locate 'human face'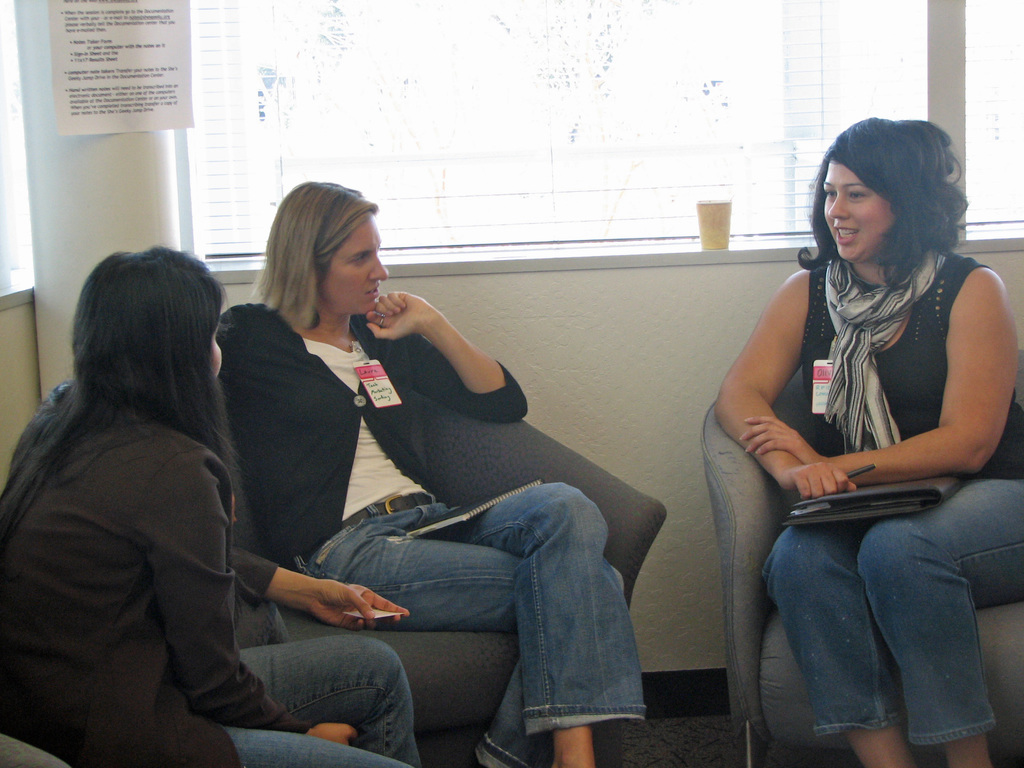
box=[204, 312, 220, 381]
